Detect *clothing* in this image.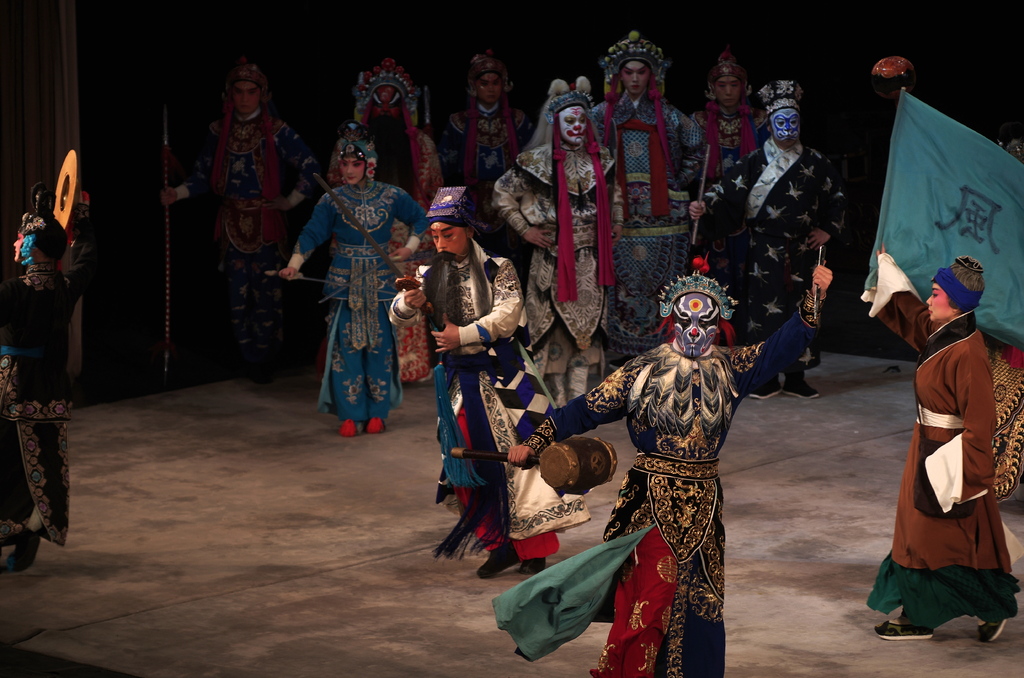
Detection: x1=571, y1=88, x2=707, y2=376.
